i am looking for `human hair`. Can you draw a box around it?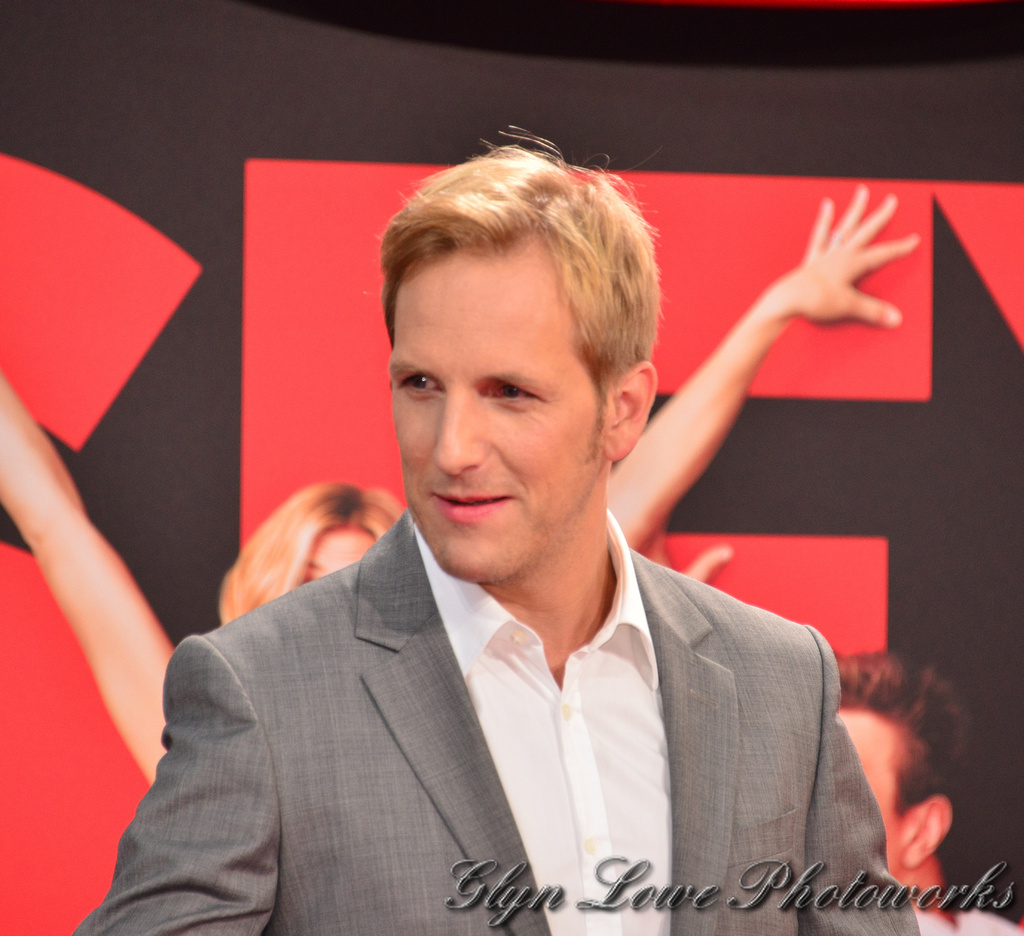
Sure, the bounding box is 832, 647, 970, 865.
